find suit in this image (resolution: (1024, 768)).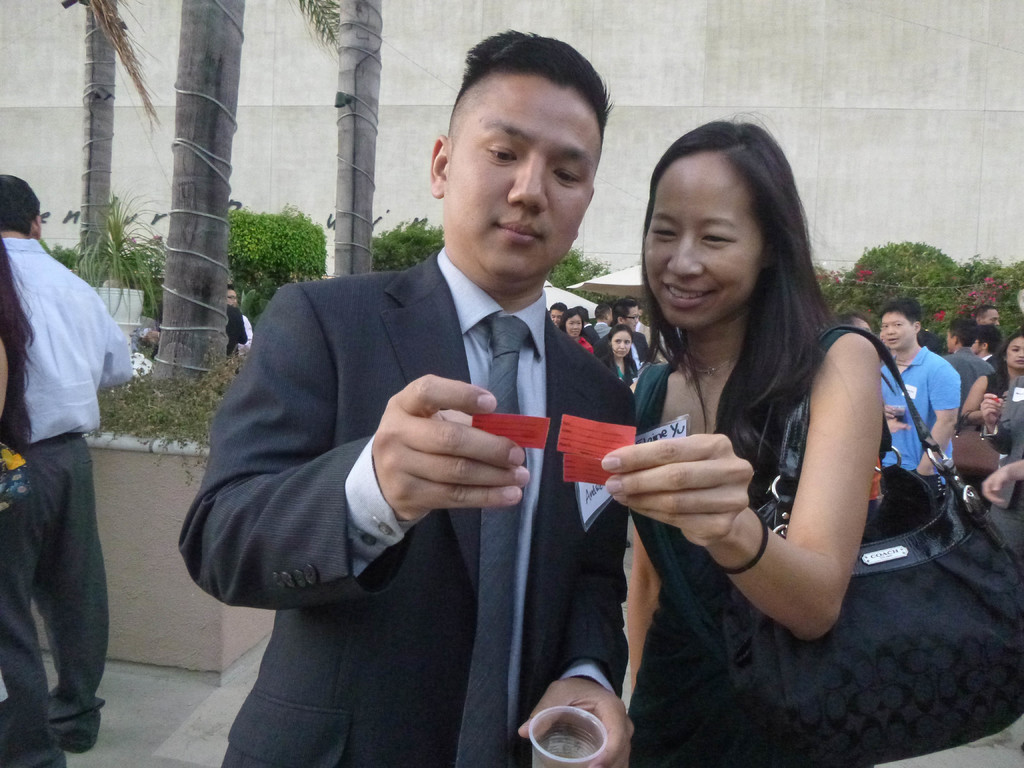
{"left": 941, "top": 347, "right": 996, "bottom": 408}.
